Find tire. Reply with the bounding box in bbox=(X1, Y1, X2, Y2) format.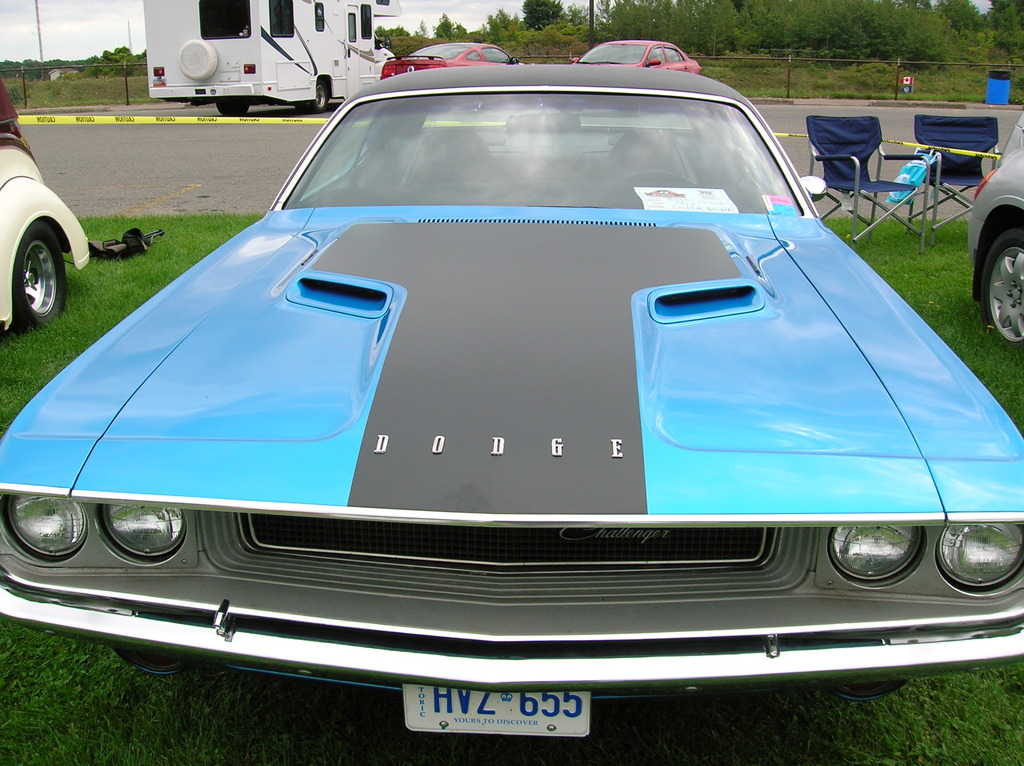
bbox=(623, 104, 641, 118).
